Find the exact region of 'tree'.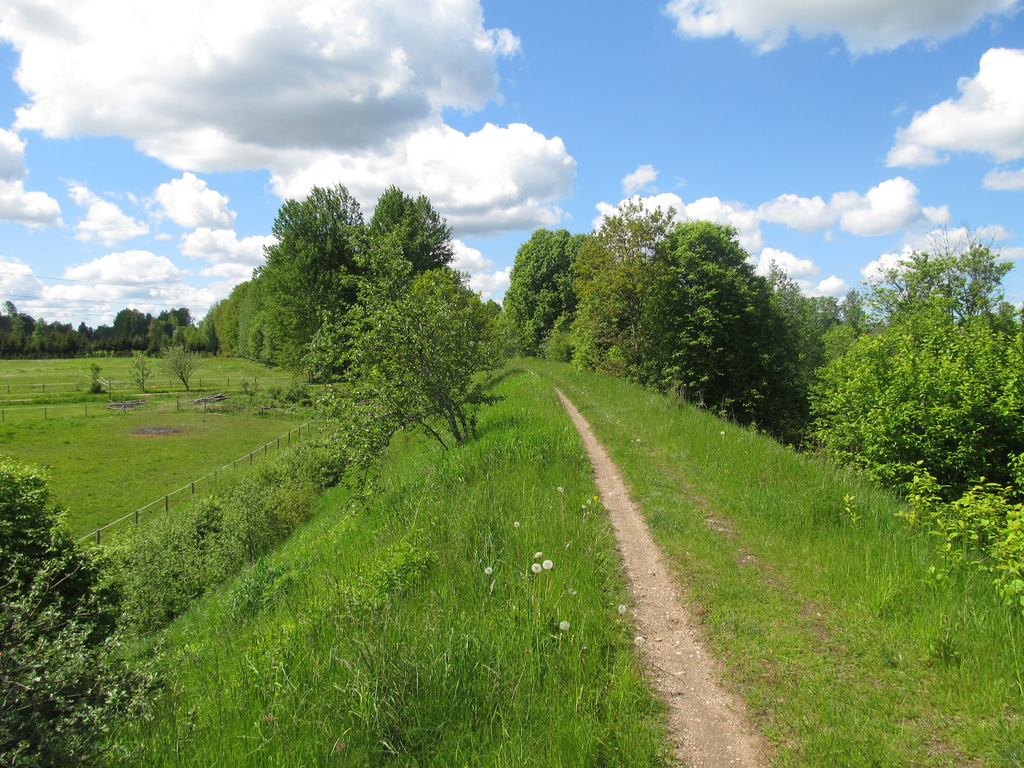
Exact region: [left=0, top=458, right=163, bottom=767].
